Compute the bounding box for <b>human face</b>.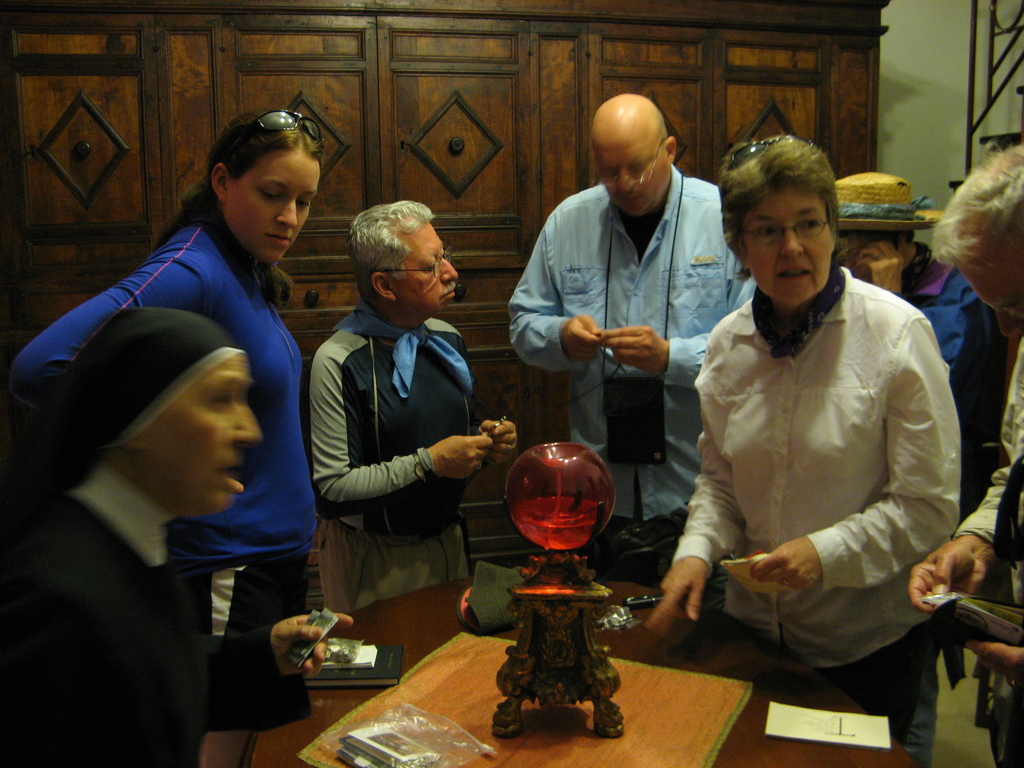
left=949, top=229, right=1023, bottom=343.
